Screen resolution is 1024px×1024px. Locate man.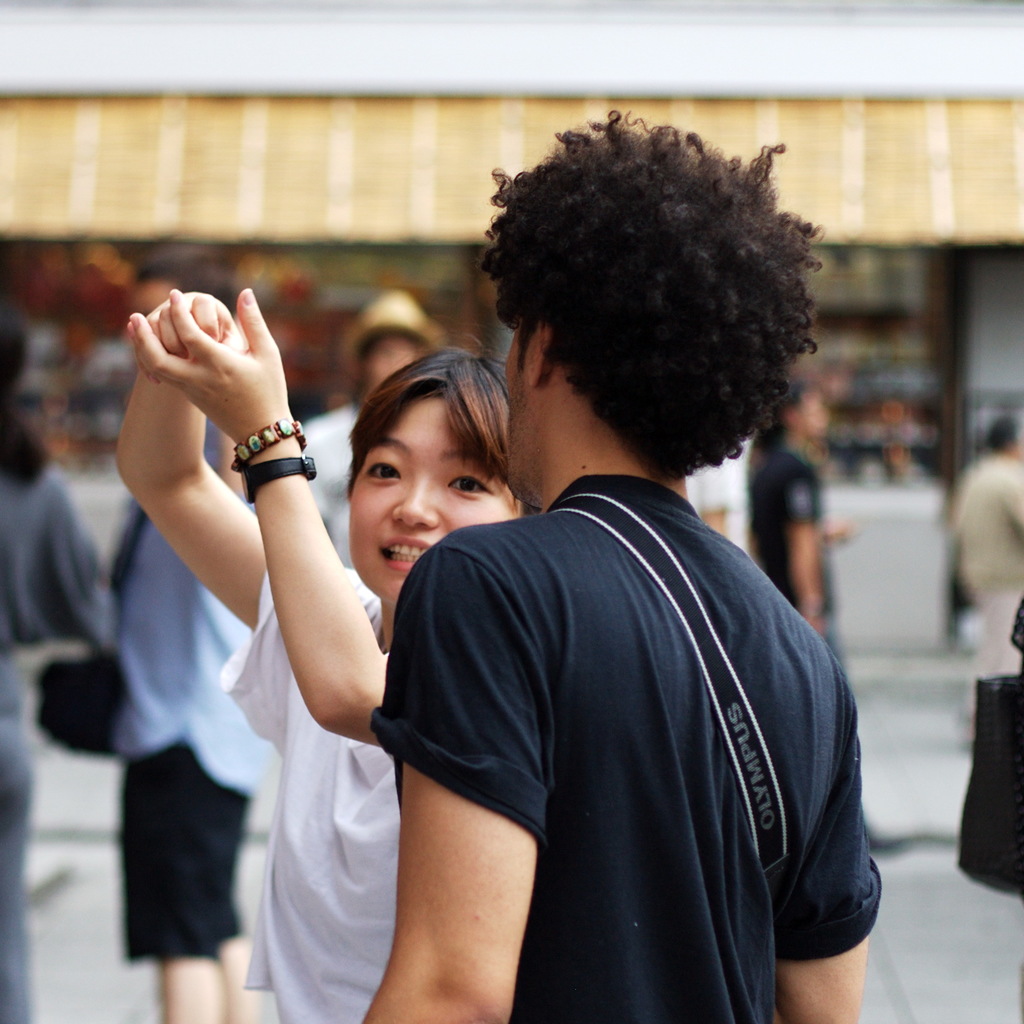
<bbox>303, 140, 900, 1007</bbox>.
